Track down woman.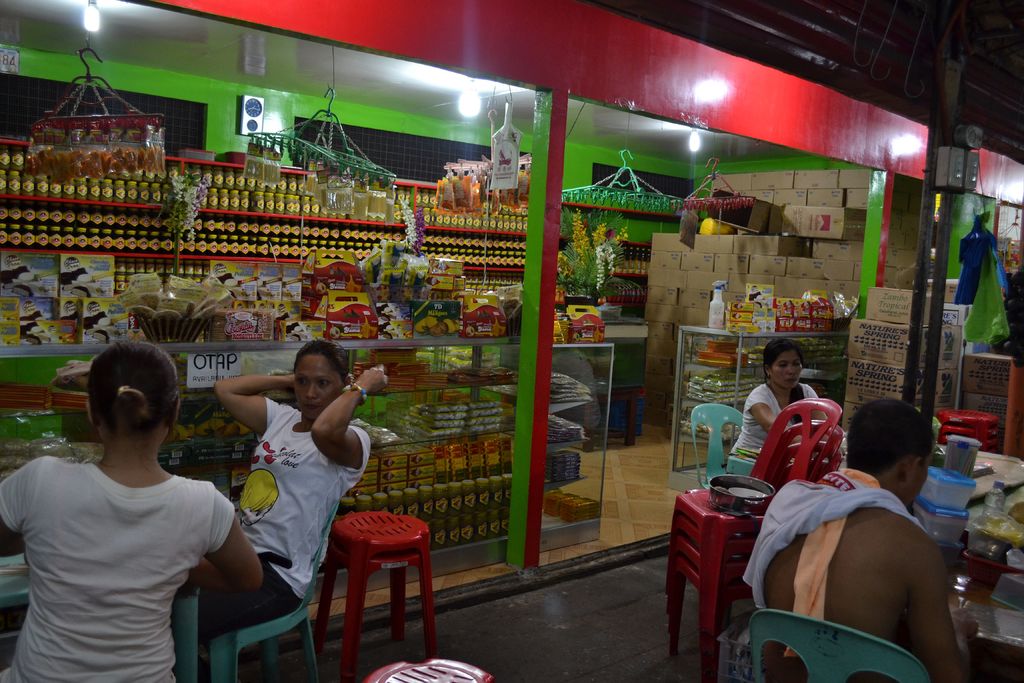
Tracked to box(189, 331, 388, 682).
